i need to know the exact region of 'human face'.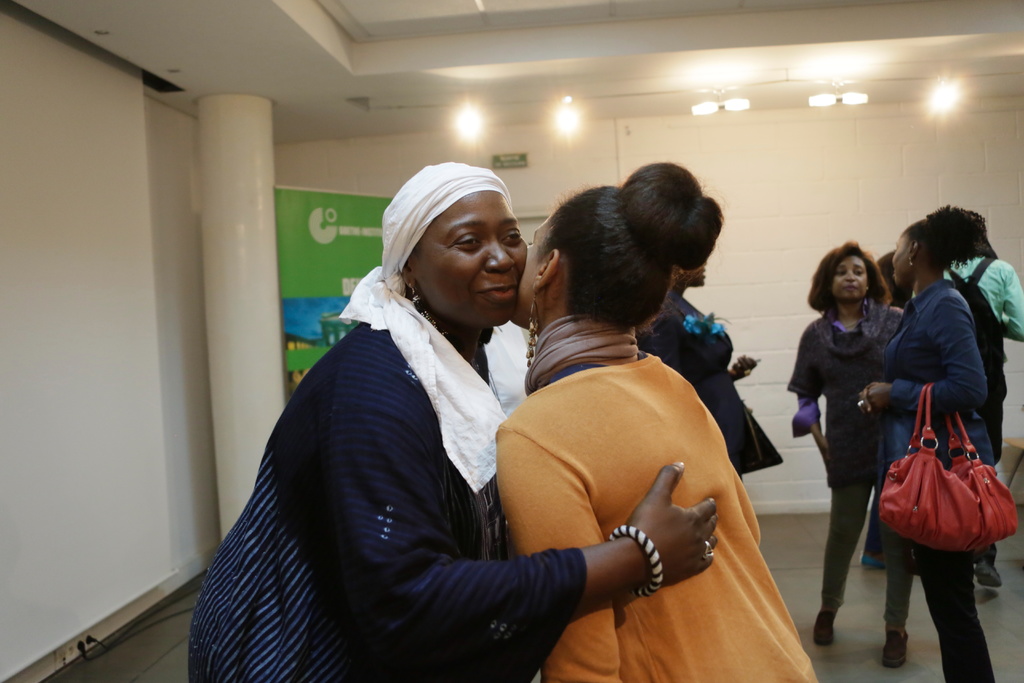
Region: select_region(675, 262, 706, 287).
